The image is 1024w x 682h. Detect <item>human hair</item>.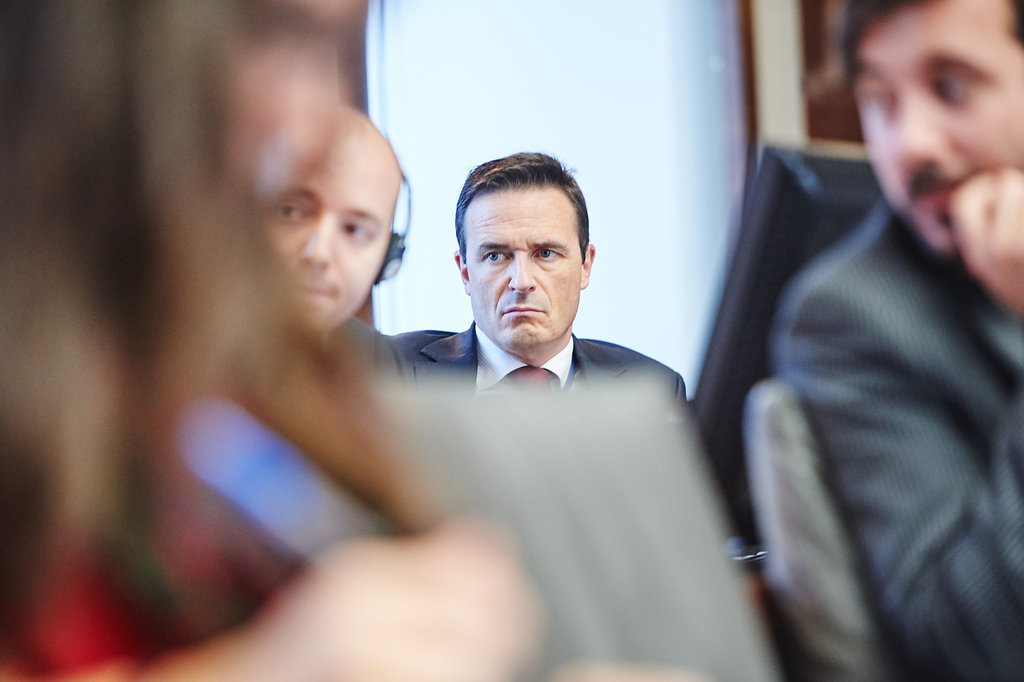
Detection: {"x1": 837, "y1": 0, "x2": 1023, "y2": 94}.
